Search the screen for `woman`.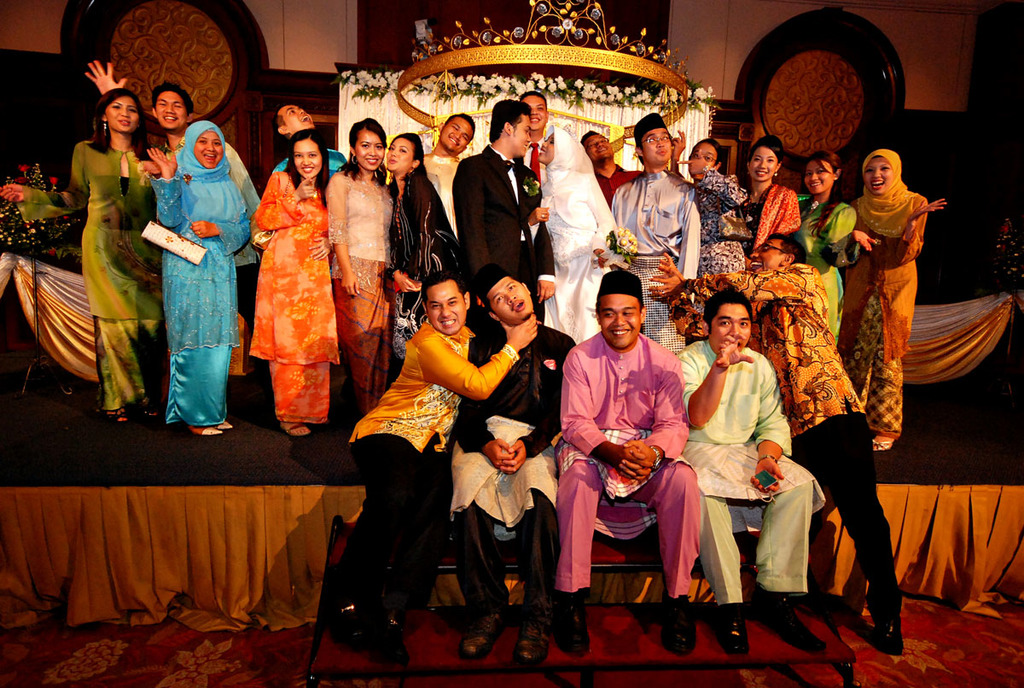
Found at x1=325, y1=117, x2=404, y2=420.
